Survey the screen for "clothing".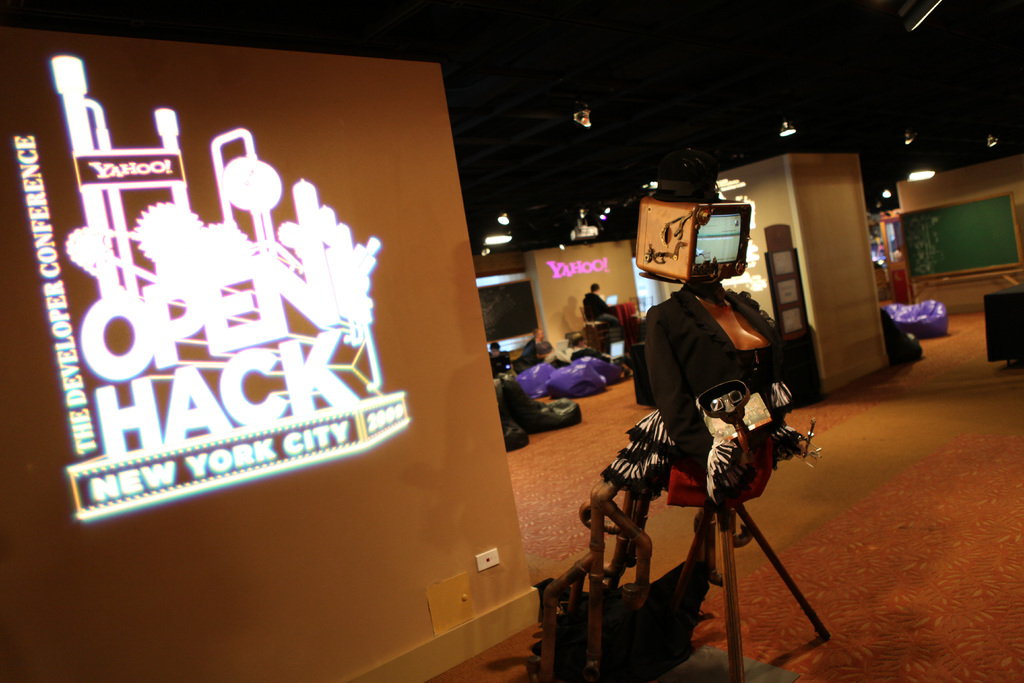
Survey found: 536,340,556,360.
